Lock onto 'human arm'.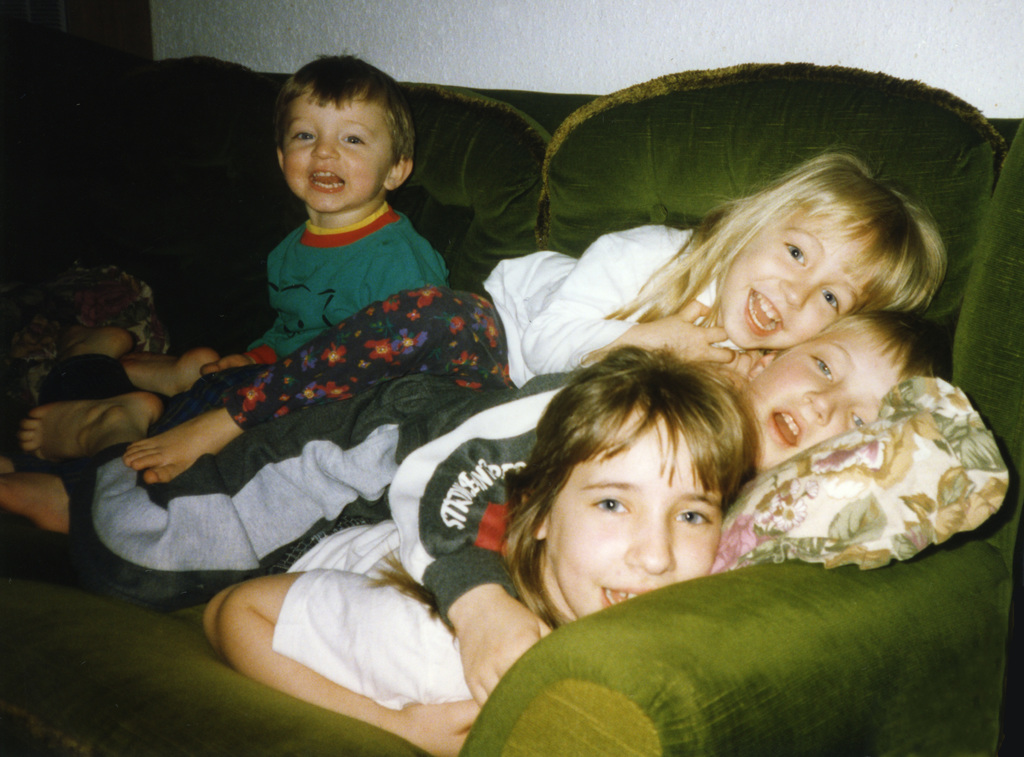
Locked: (x1=716, y1=336, x2=786, y2=397).
